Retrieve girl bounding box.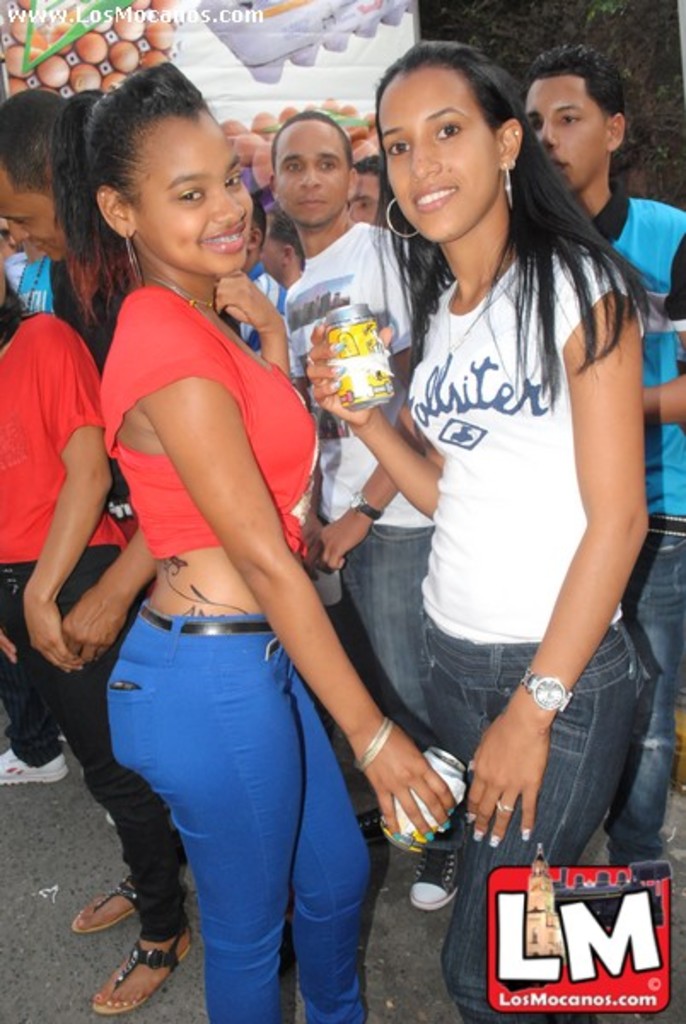
Bounding box: left=108, top=48, right=456, bottom=1022.
